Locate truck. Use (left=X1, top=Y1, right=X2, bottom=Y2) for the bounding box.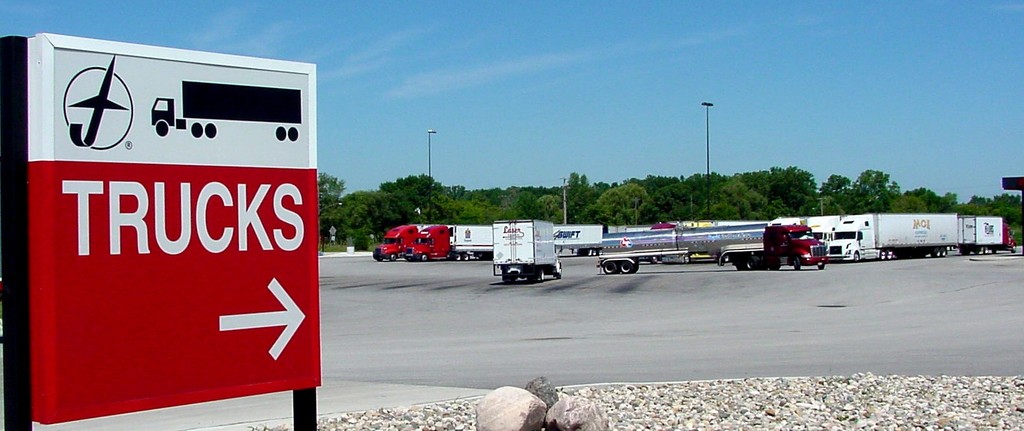
(left=407, top=222, right=504, bottom=265).
